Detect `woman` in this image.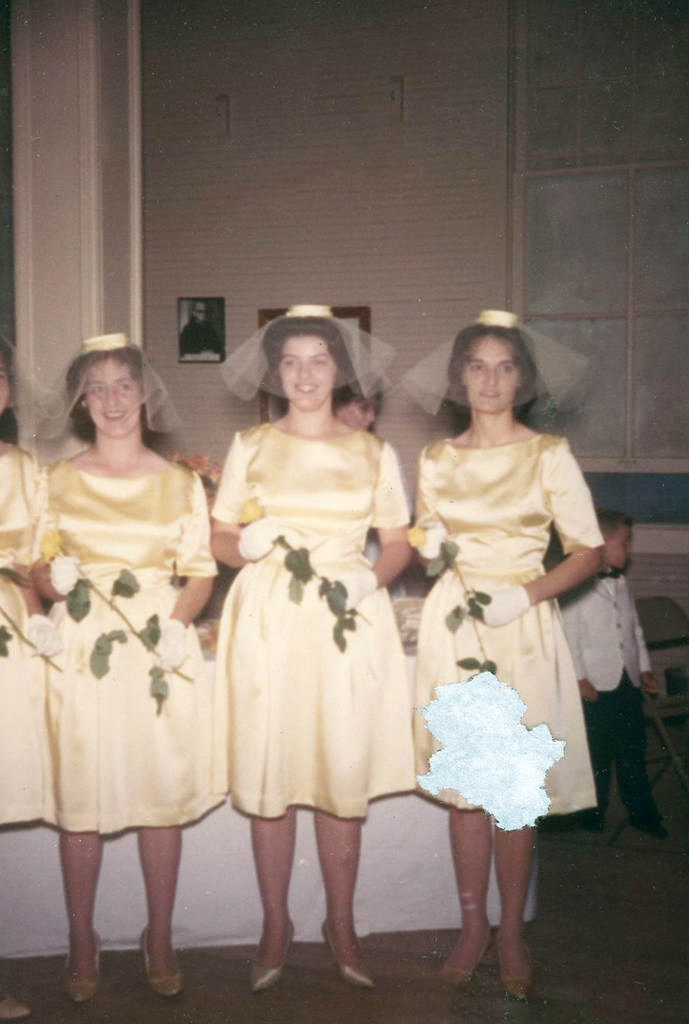
Detection: locate(207, 300, 409, 989).
